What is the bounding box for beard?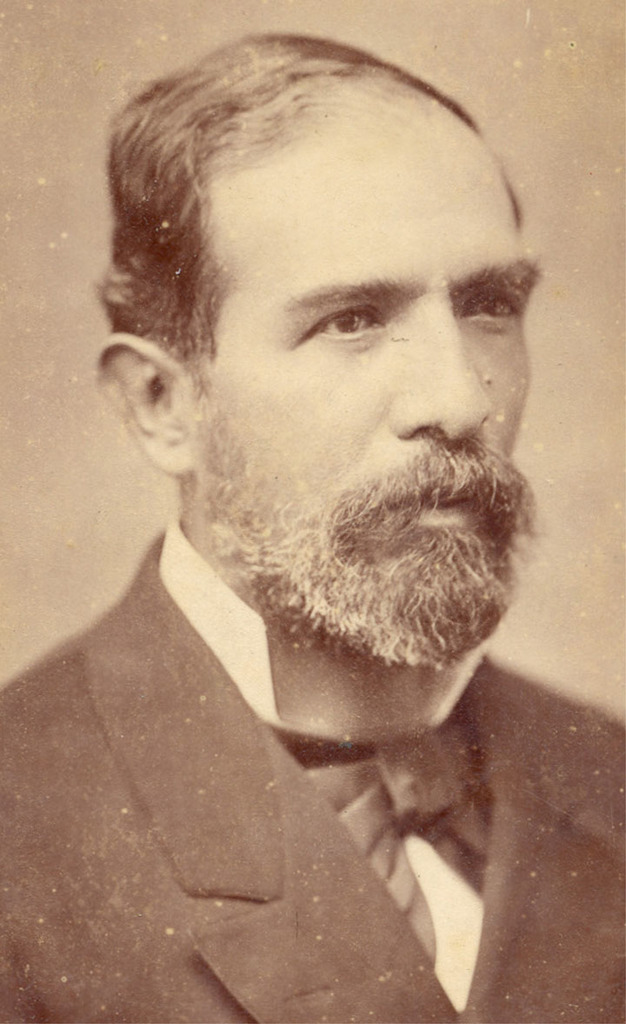
bbox(156, 390, 526, 694).
